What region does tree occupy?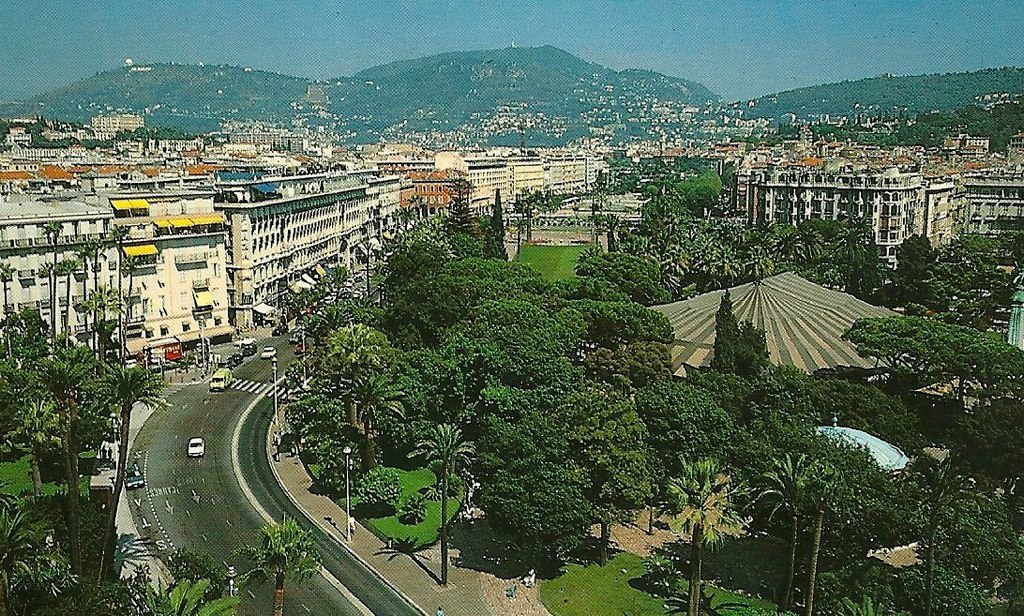
l=604, t=206, r=617, b=254.
